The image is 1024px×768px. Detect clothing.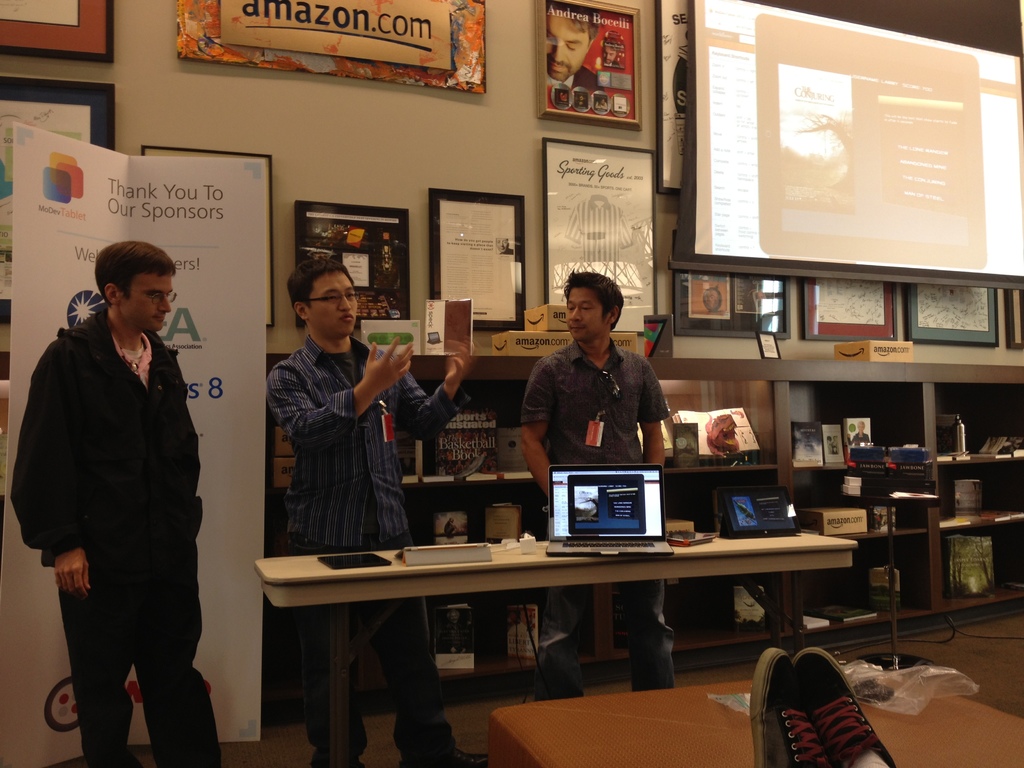
Detection: {"left": 0, "top": 191, "right": 209, "bottom": 751}.
